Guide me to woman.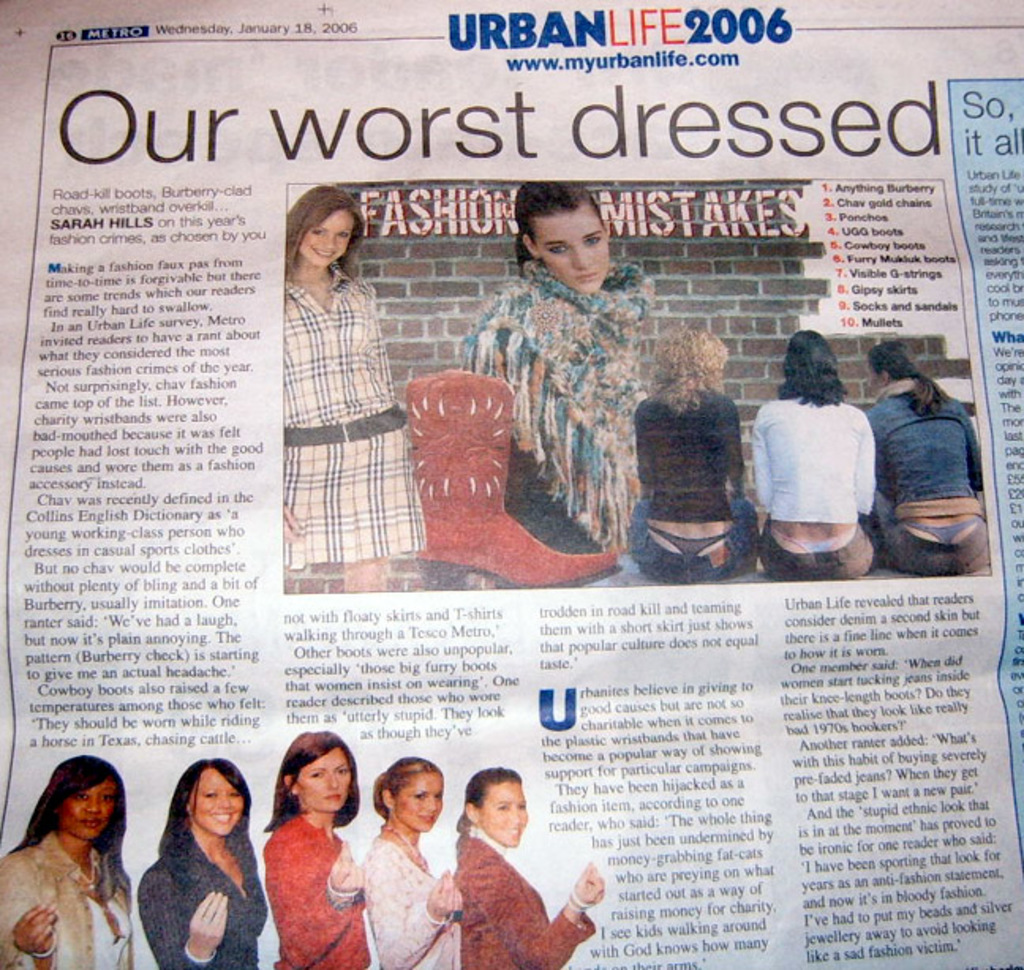
Guidance: Rect(863, 333, 984, 575).
